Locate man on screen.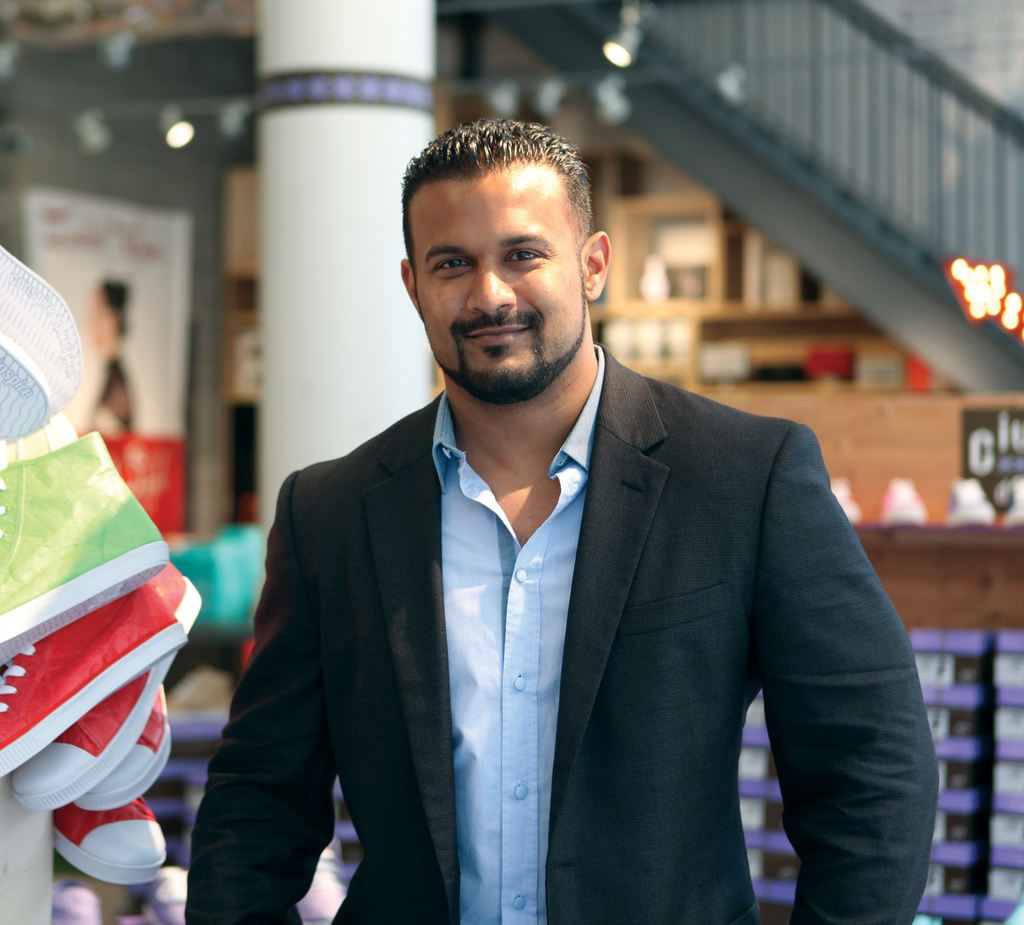
On screen at <region>210, 154, 943, 919</region>.
